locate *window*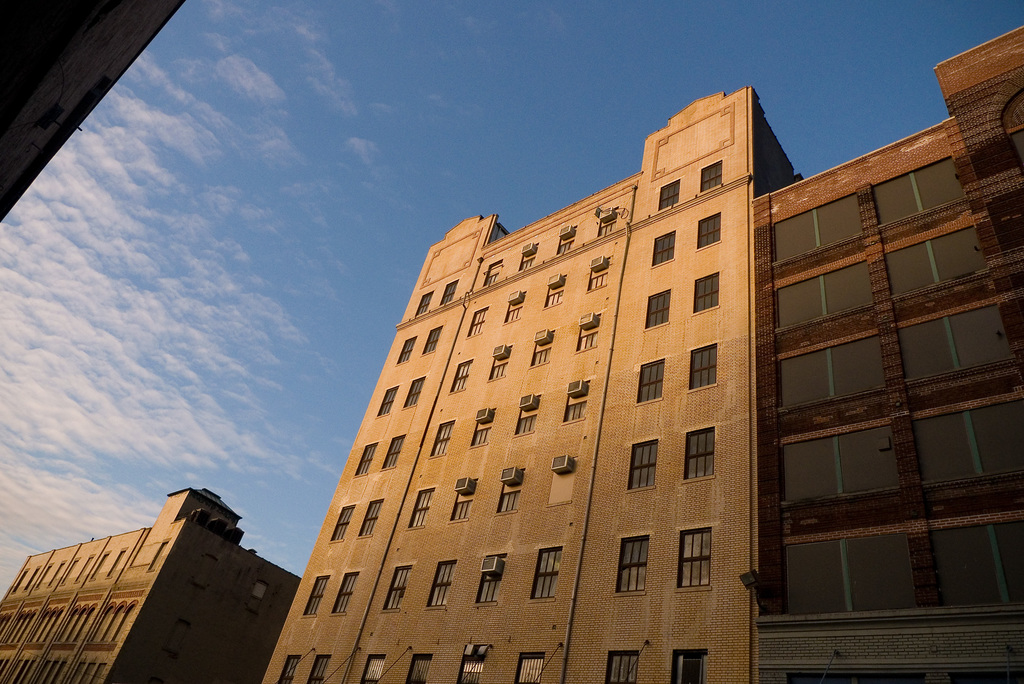
bbox=(529, 345, 551, 362)
